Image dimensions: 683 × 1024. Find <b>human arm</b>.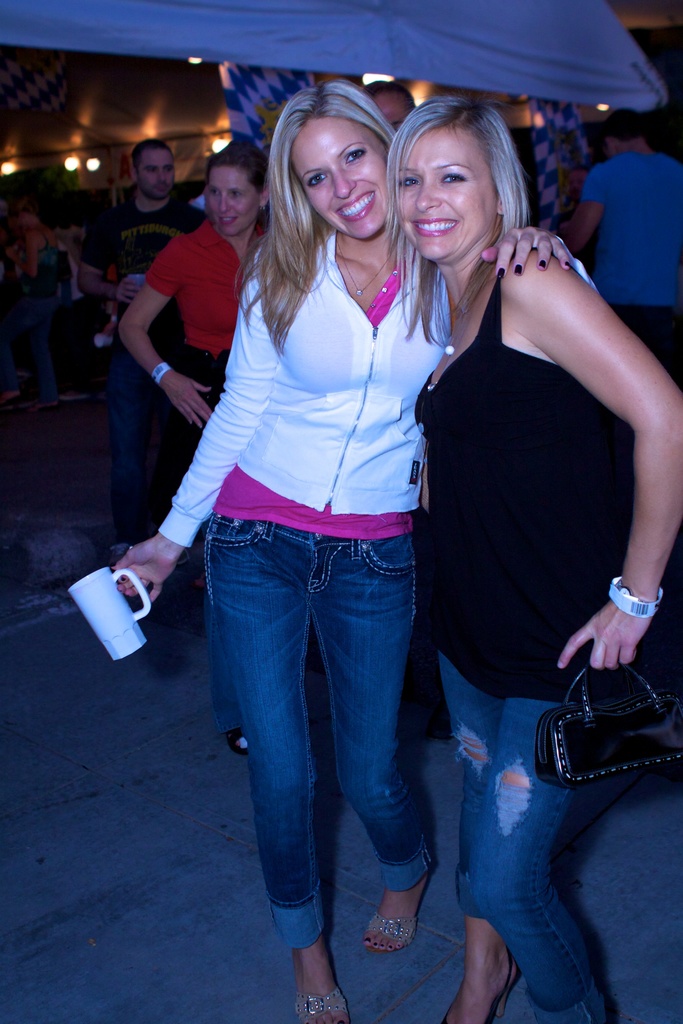
(left=477, top=222, right=586, bottom=268).
